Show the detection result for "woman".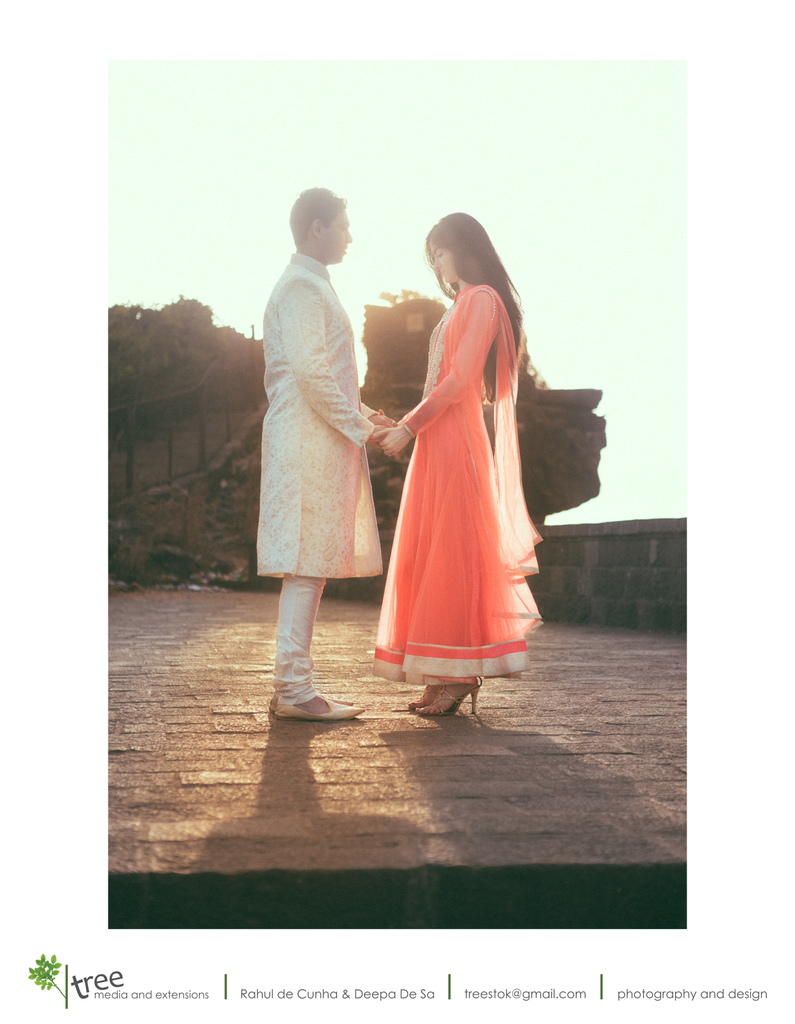
select_region(370, 200, 552, 689).
